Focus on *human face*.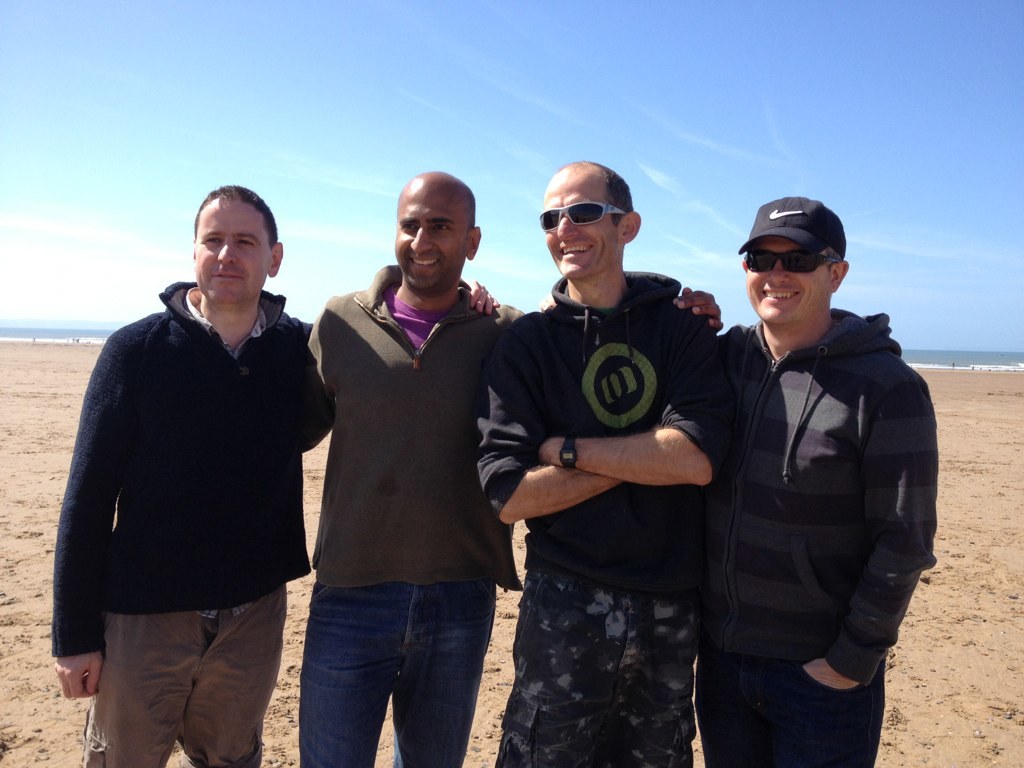
Focused at x1=741, y1=238, x2=830, y2=321.
